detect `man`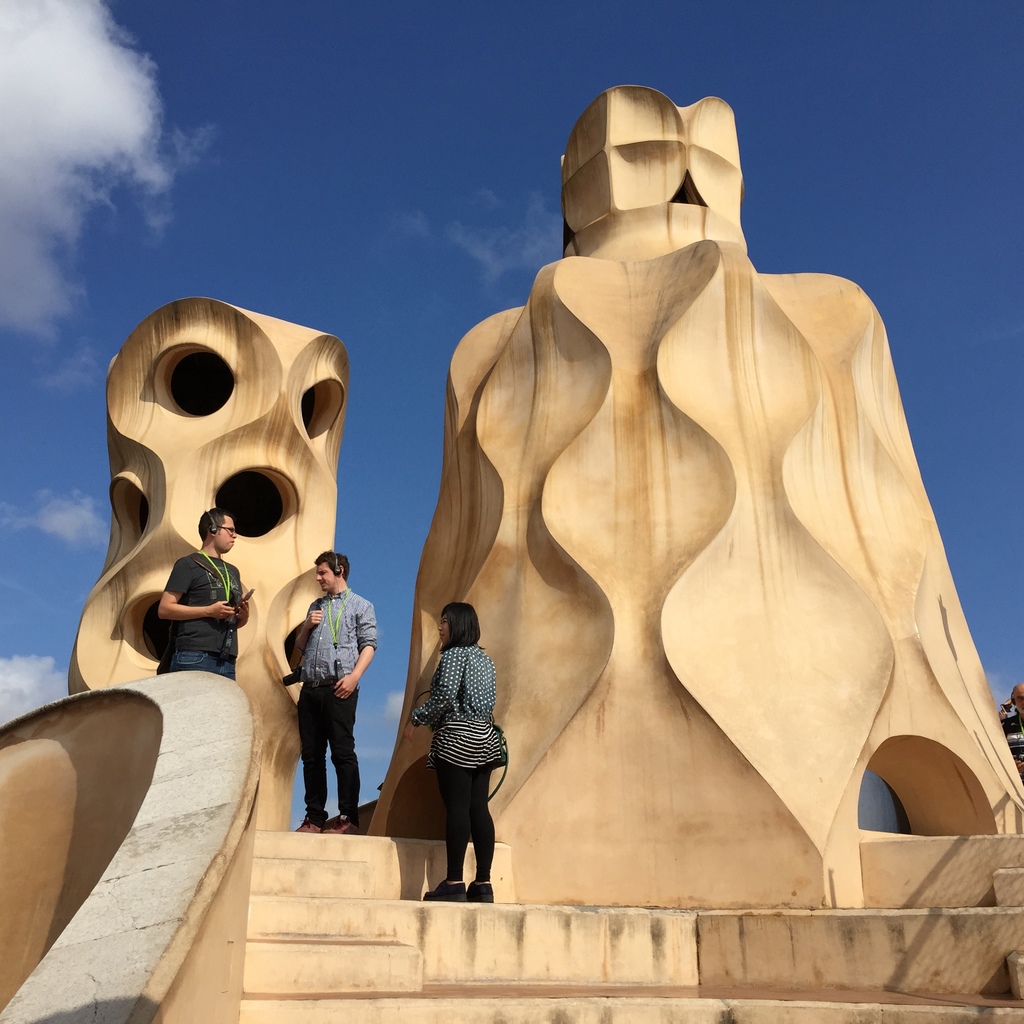
x1=266, y1=548, x2=379, y2=835
